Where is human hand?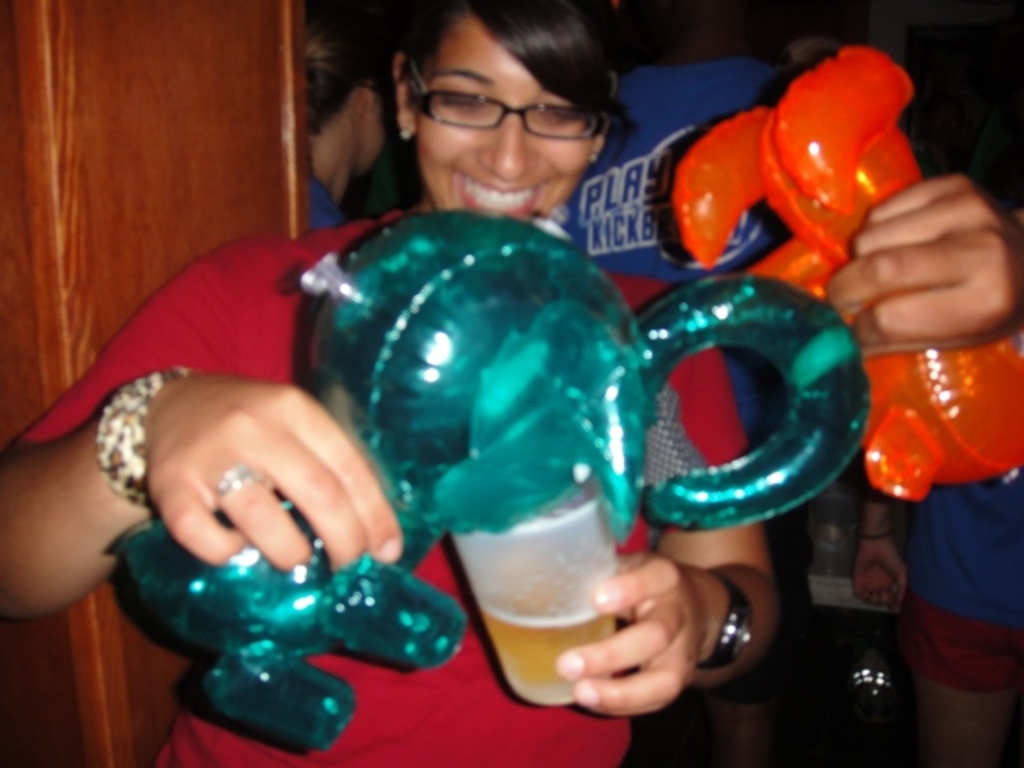
[549, 550, 712, 722].
